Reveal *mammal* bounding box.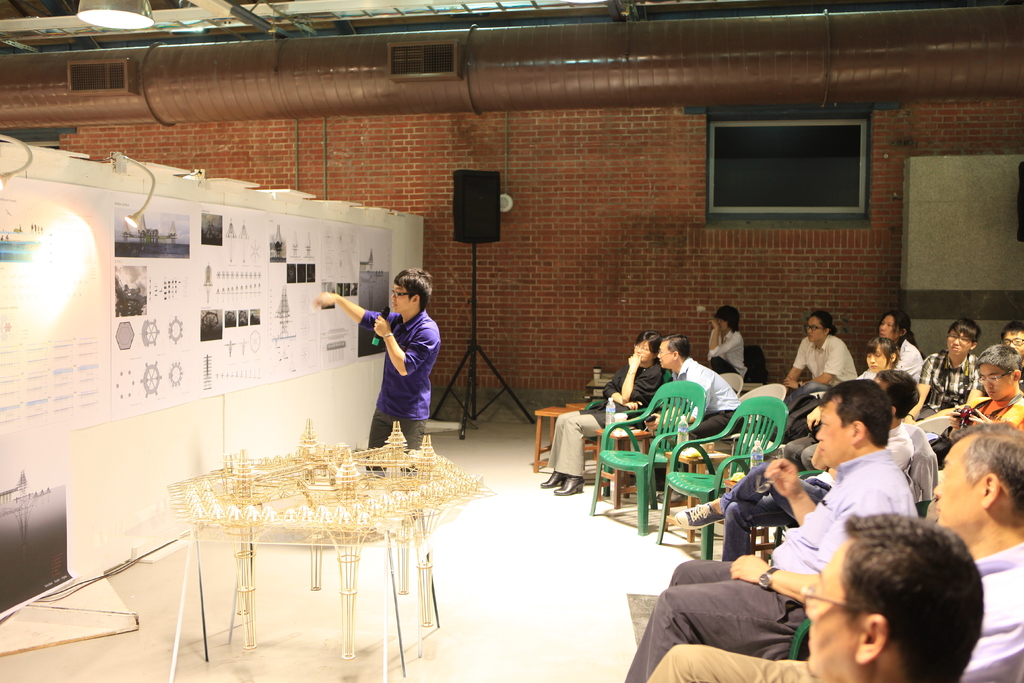
Revealed: <region>928, 337, 1023, 473</region>.
